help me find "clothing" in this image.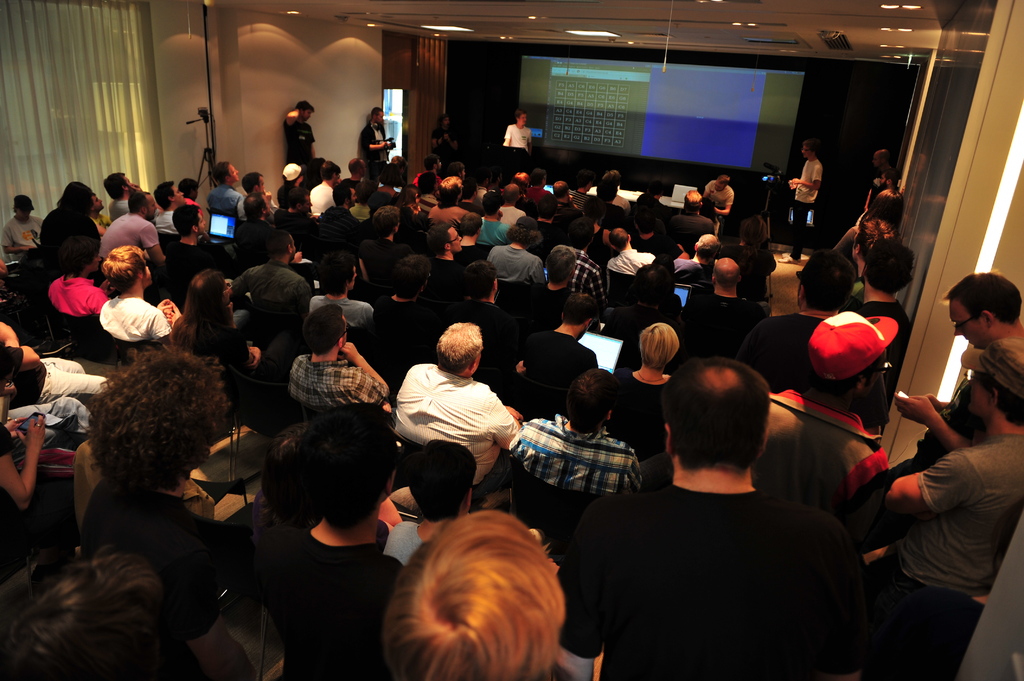
Found it: (875,434,1023,680).
